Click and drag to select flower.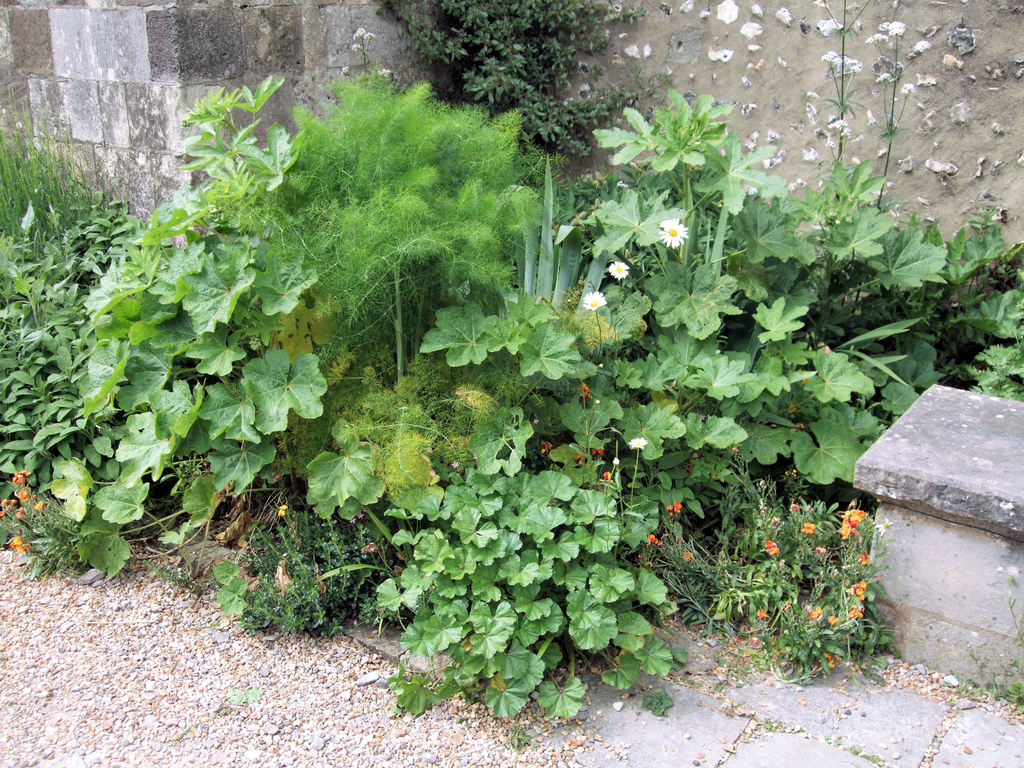
Selection: (x1=765, y1=540, x2=779, y2=554).
